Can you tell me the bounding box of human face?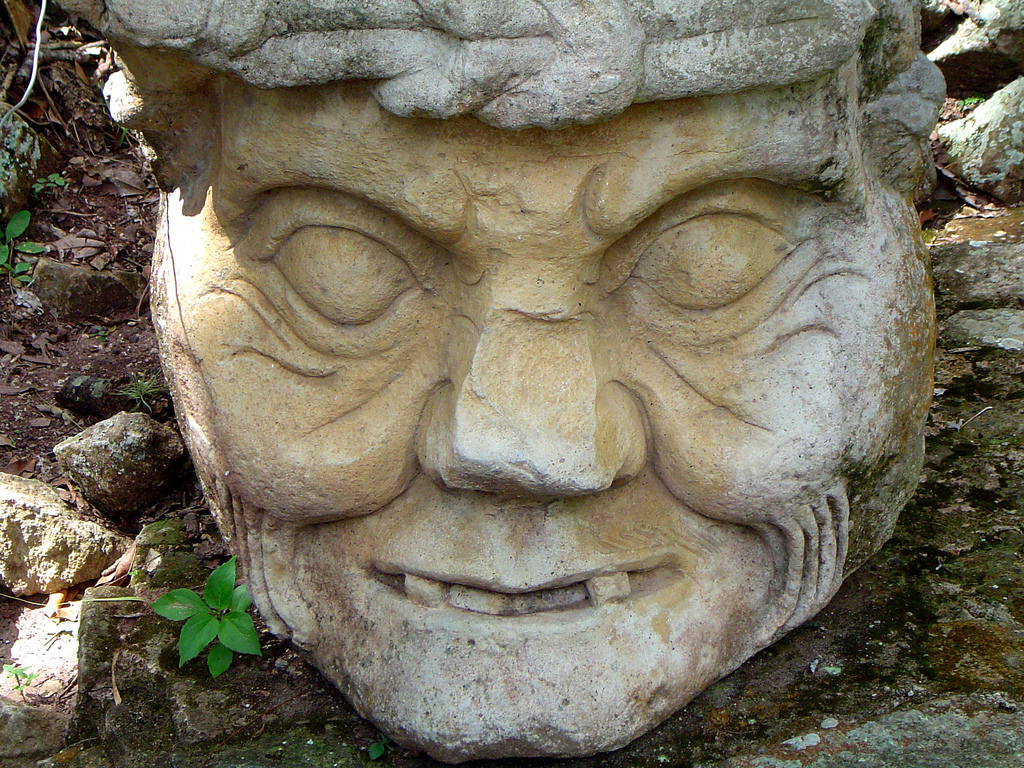
[148, 117, 938, 763].
